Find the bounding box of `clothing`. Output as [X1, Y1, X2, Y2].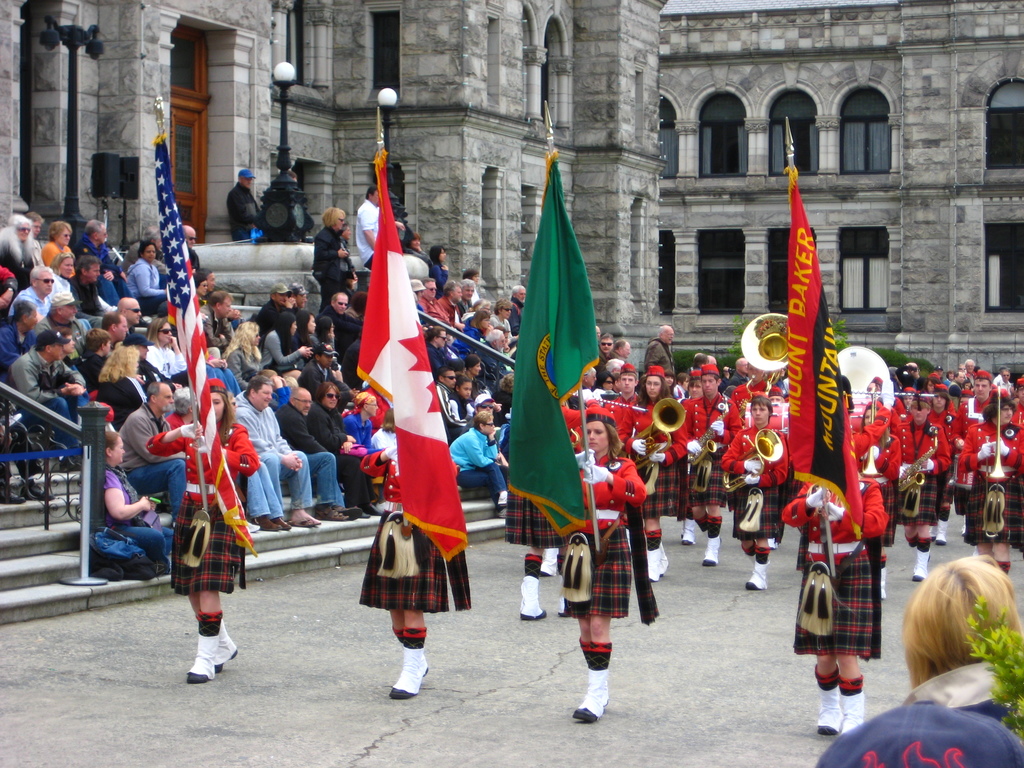
[348, 340, 355, 381].
